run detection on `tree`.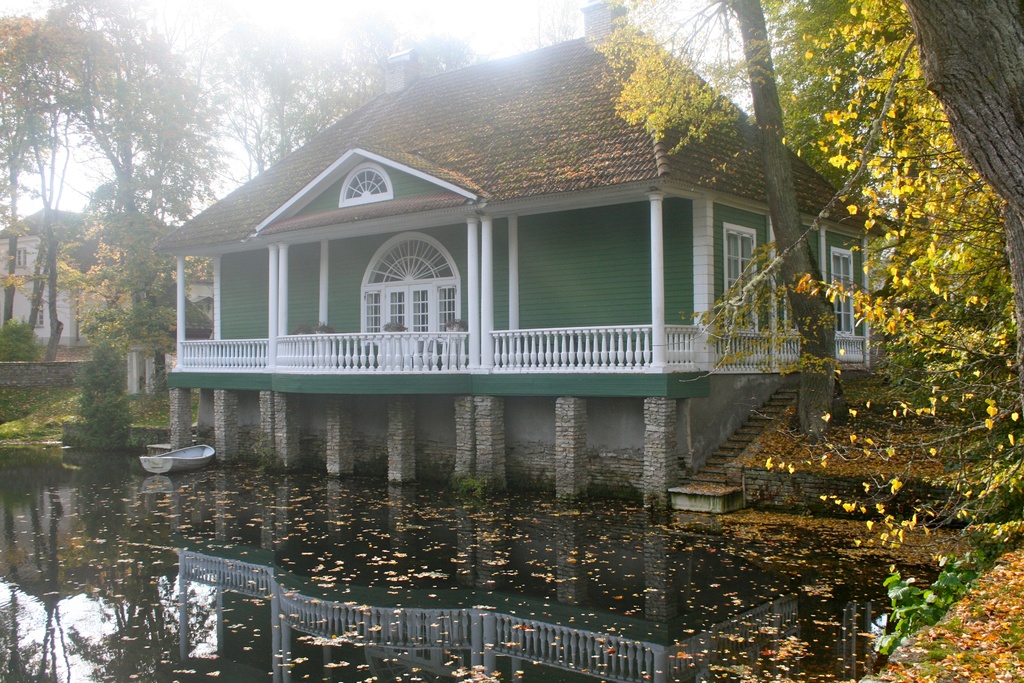
Result: x1=69 y1=204 x2=186 y2=399.
